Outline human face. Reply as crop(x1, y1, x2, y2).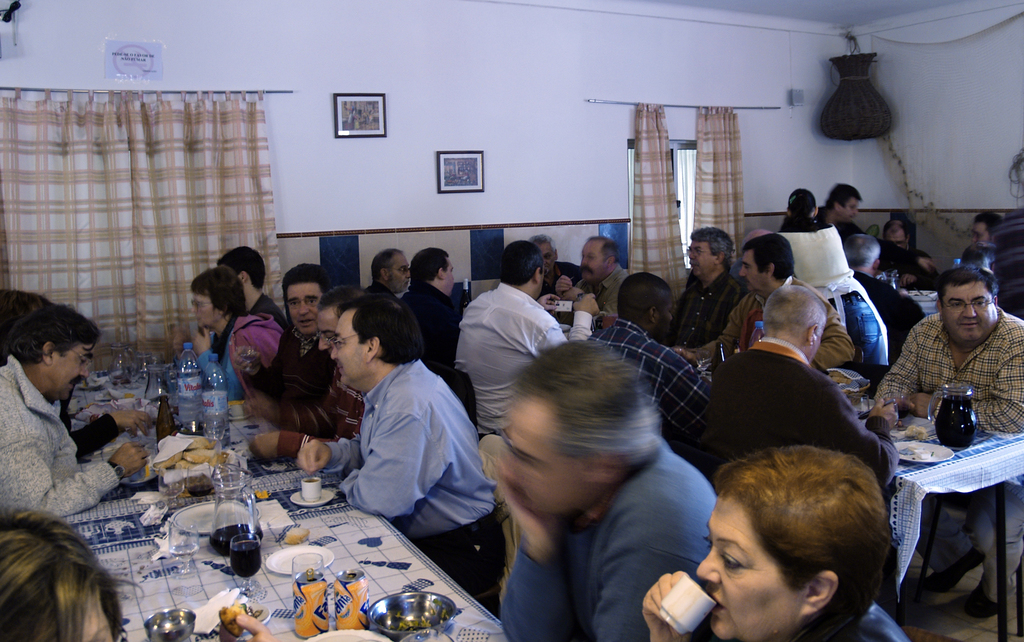
crop(687, 242, 716, 284).
